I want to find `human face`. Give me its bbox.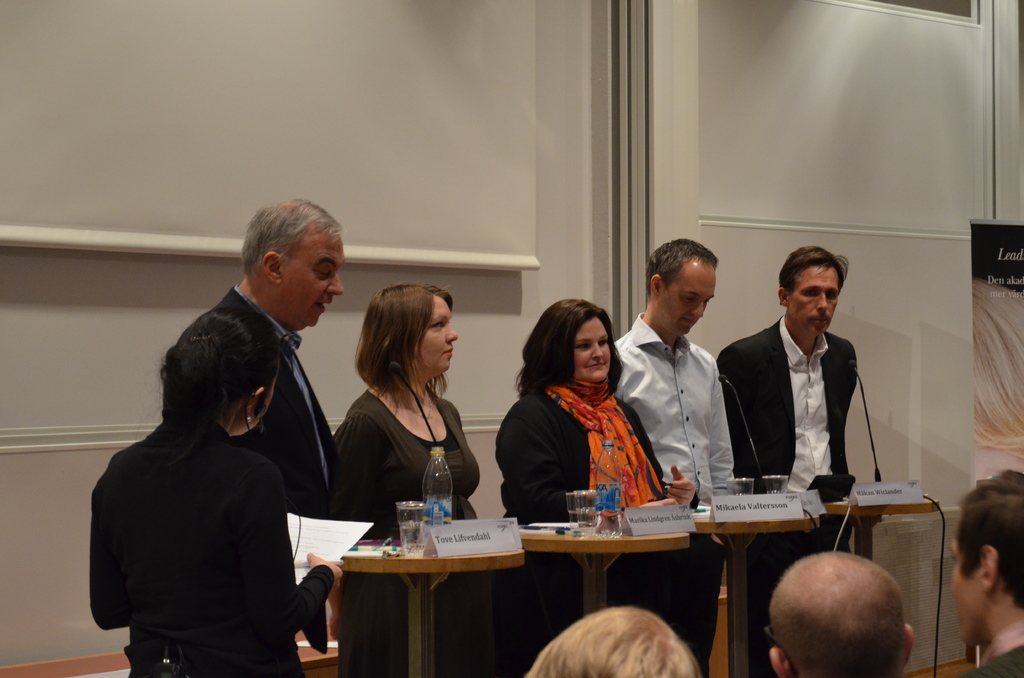
(417,296,456,372).
